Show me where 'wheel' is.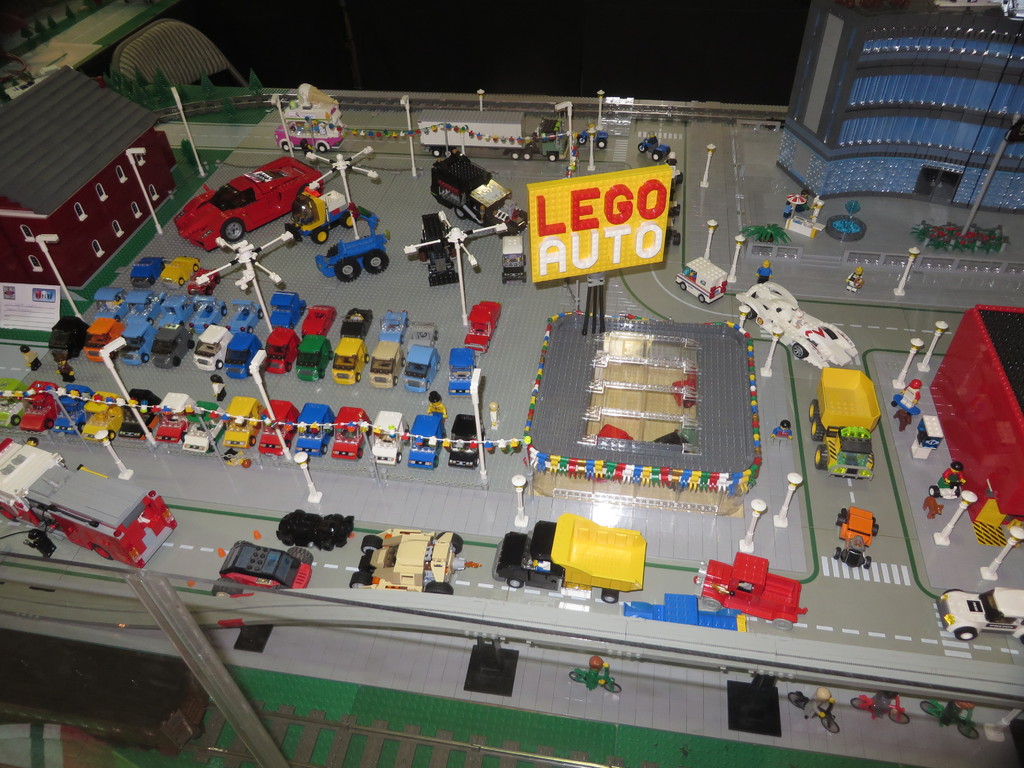
'wheel' is at 852 698 870 712.
